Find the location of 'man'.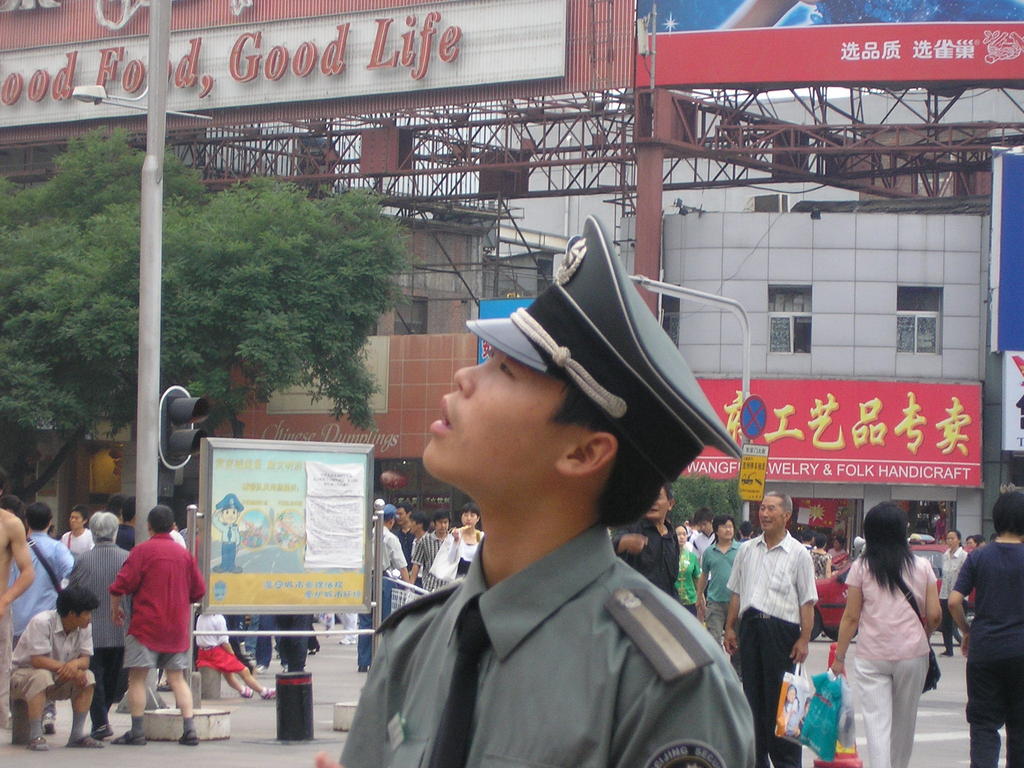
Location: 0:486:35:751.
